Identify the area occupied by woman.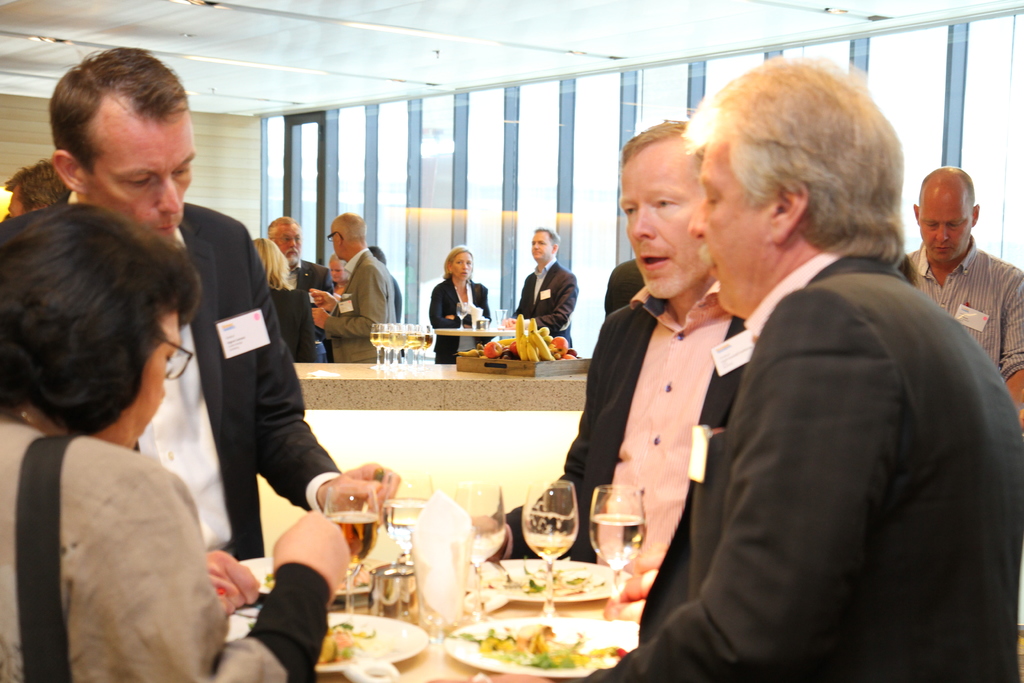
Area: (x1=248, y1=235, x2=321, y2=362).
